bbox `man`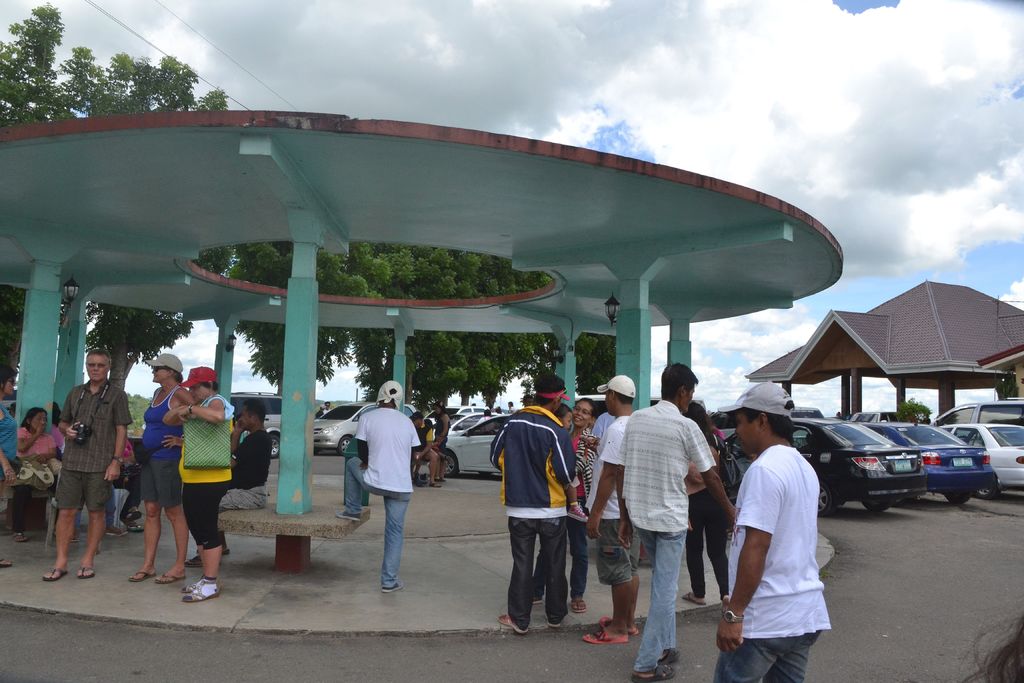
x1=584, y1=362, x2=729, y2=682
